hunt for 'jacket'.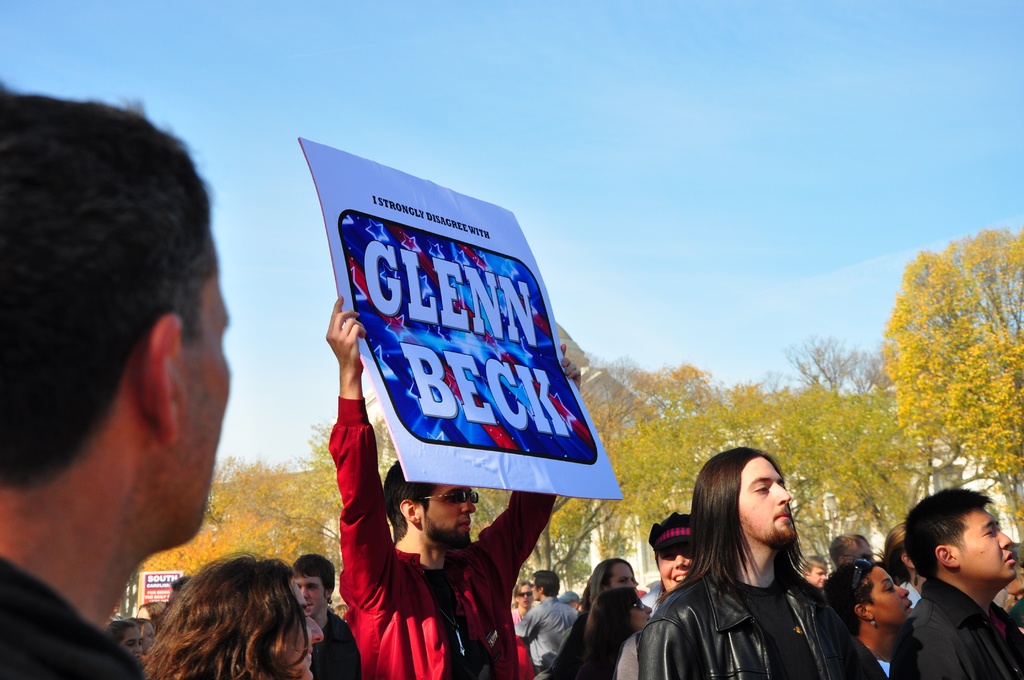
Hunted down at detection(325, 393, 557, 679).
